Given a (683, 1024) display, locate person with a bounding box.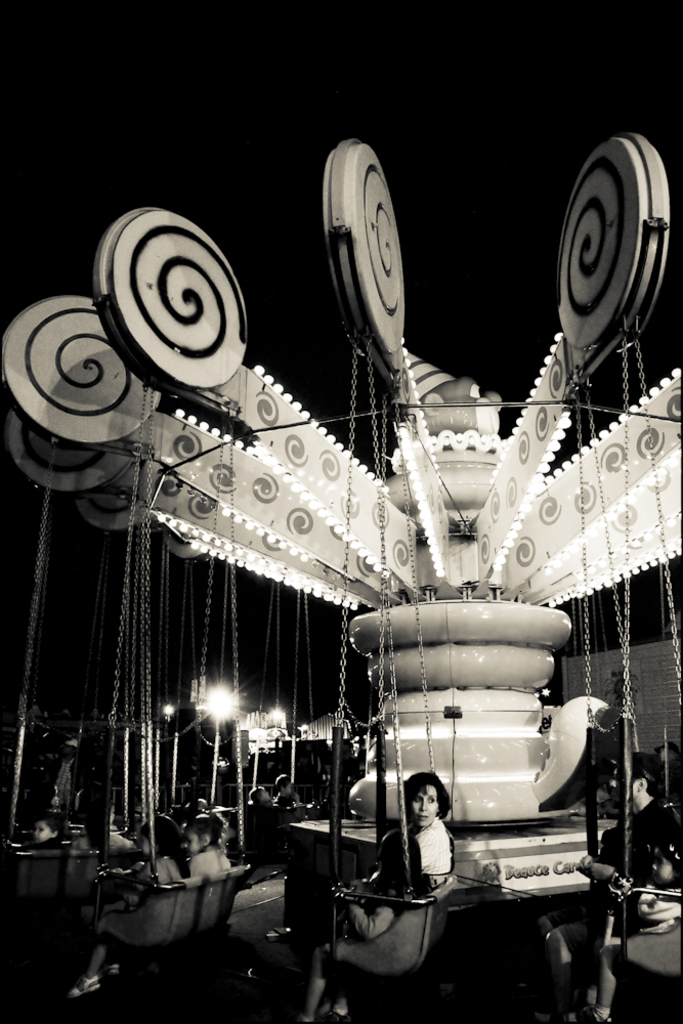
Located: left=32, top=812, right=66, bottom=842.
